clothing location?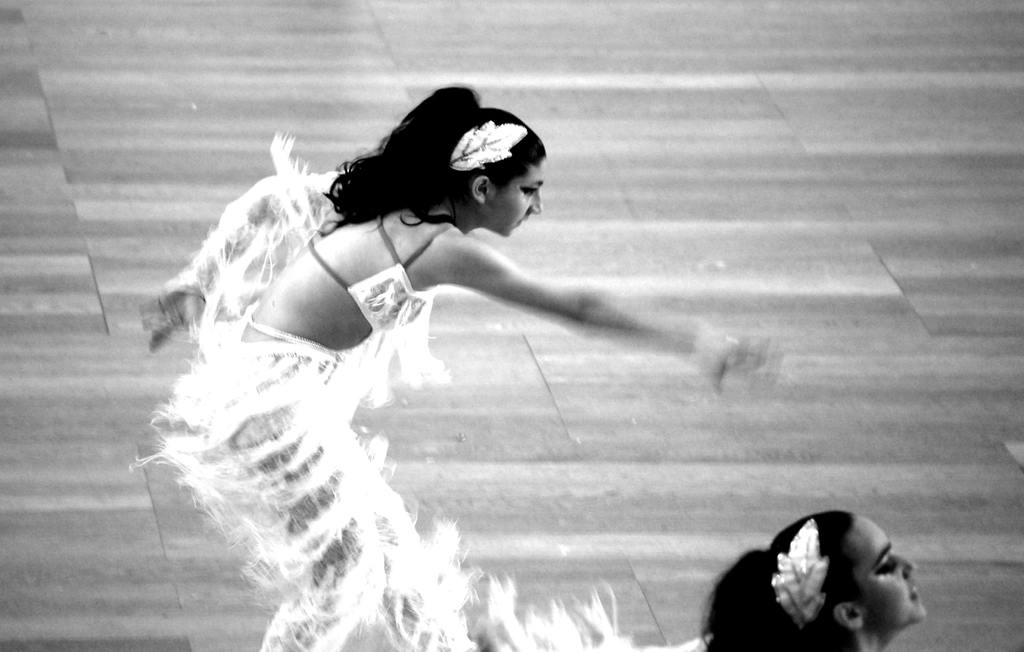
307,201,427,339
